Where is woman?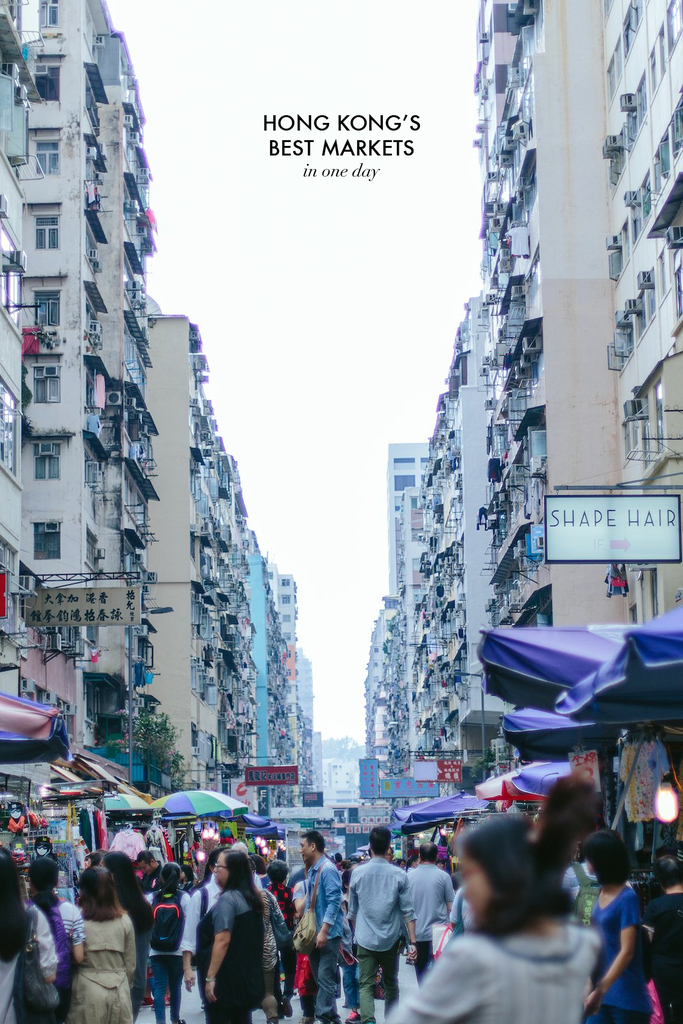
left=578, top=830, right=655, bottom=1023.
